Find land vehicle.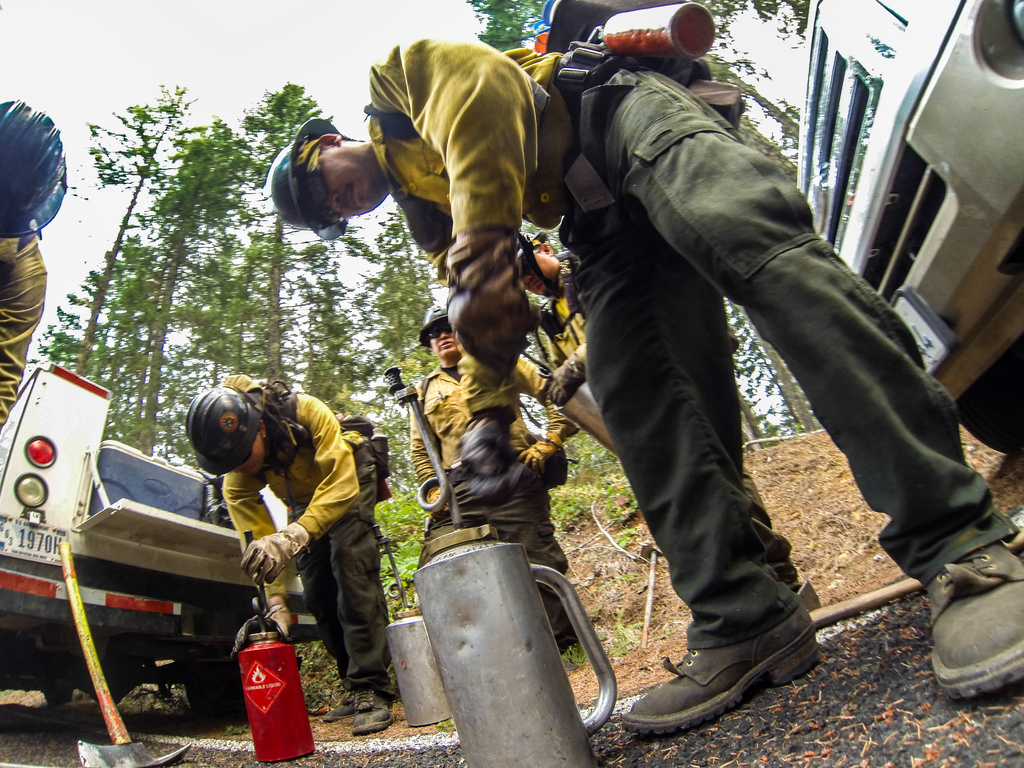
detection(780, 0, 1023, 460).
